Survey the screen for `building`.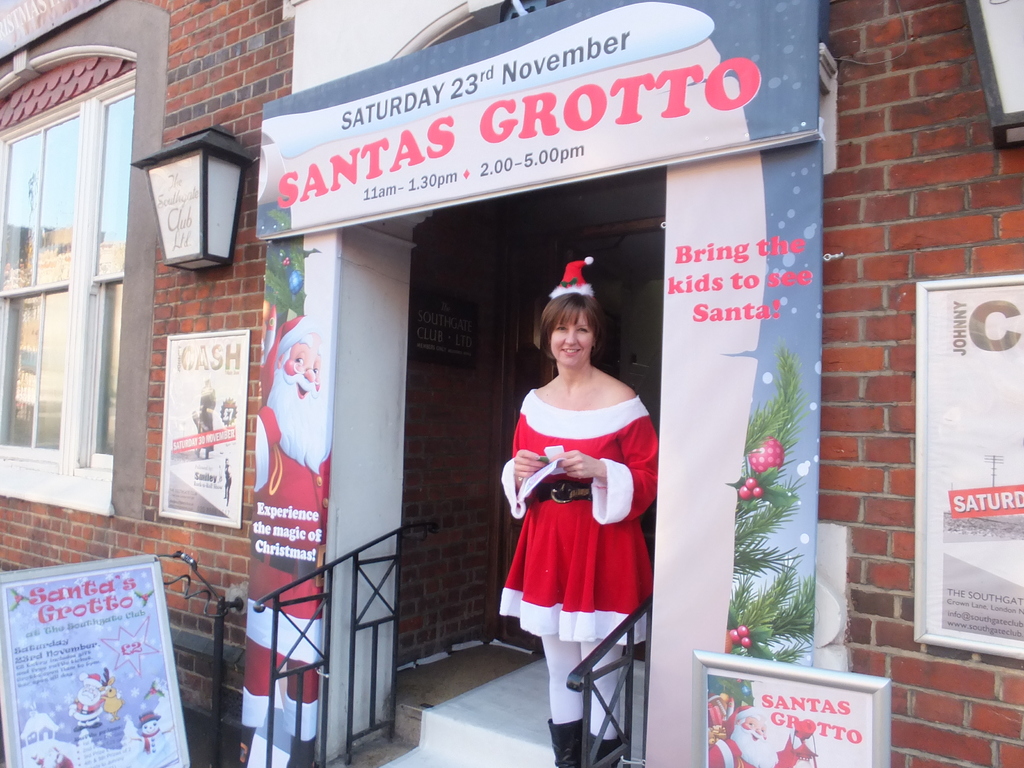
Survey found: select_region(1, 0, 1023, 767).
